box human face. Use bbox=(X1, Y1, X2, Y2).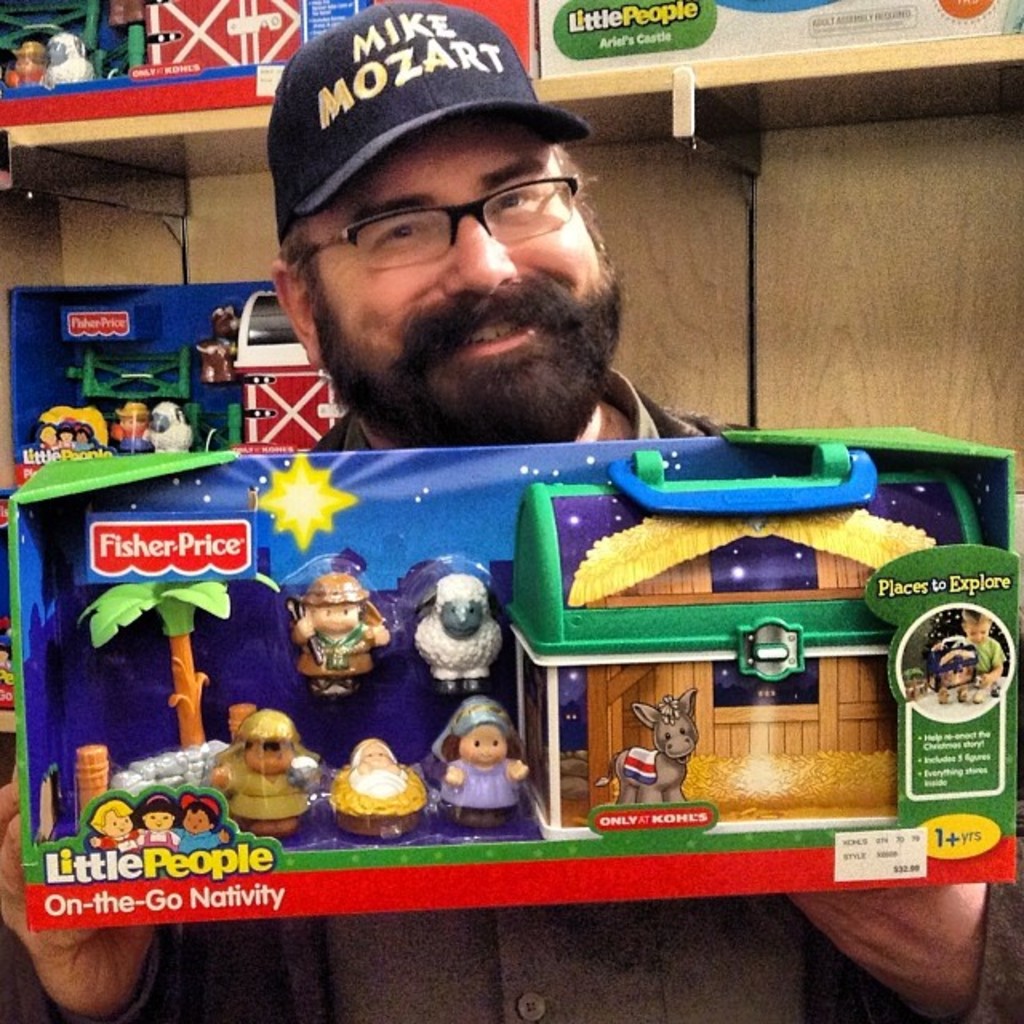
bbox=(302, 104, 613, 440).
